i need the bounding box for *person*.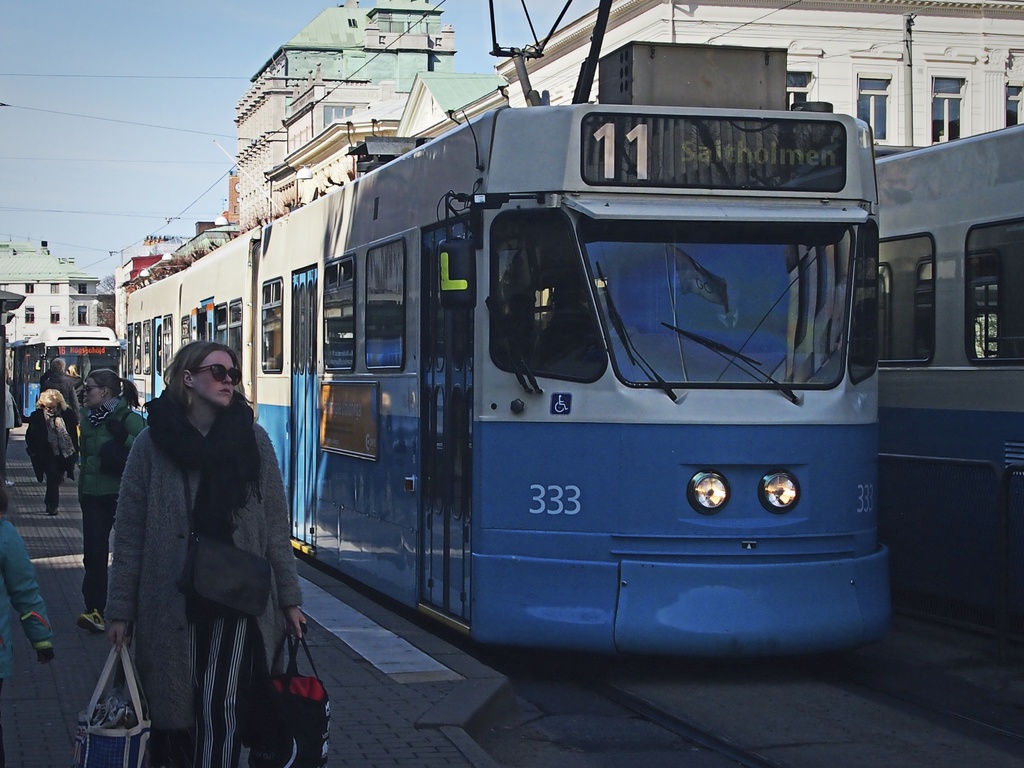
Here it is: rect(22, 385, 78, 519).
